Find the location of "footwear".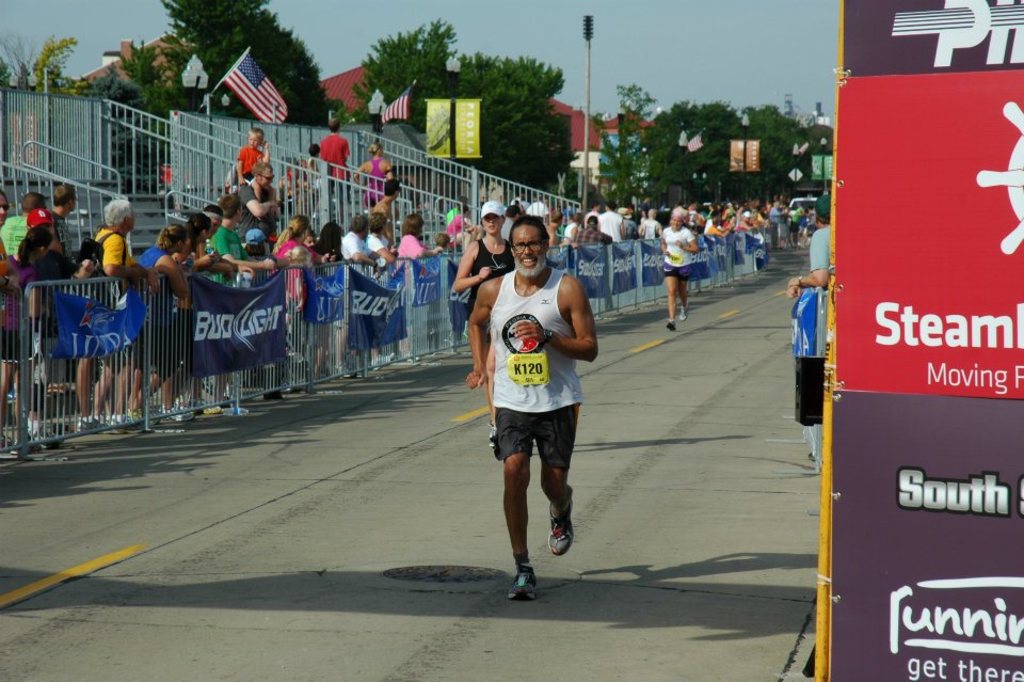
Location: x1=77 y1=416 x2=112 y2=435.
